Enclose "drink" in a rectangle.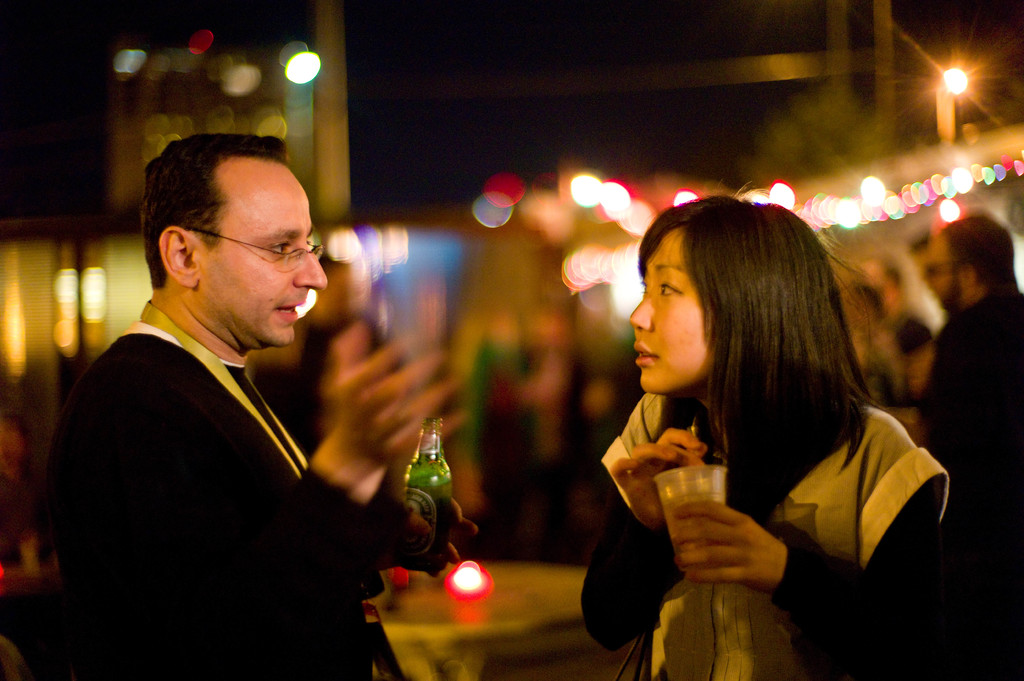
box(667, 501, 721, 575).
